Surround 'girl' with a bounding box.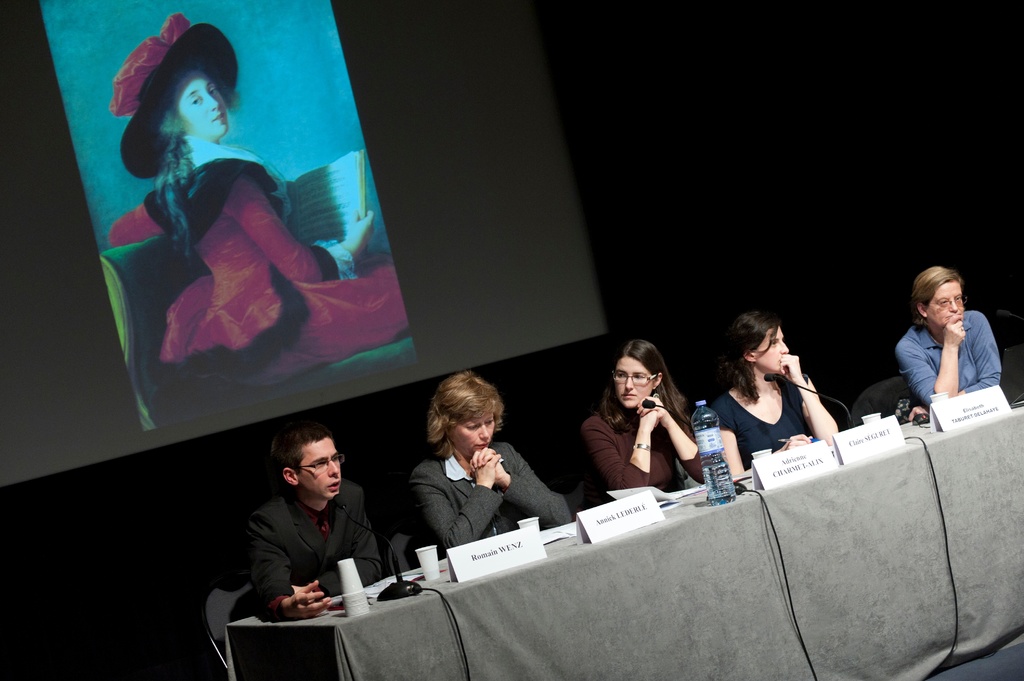
BBox(412, 372, 569, 550).
